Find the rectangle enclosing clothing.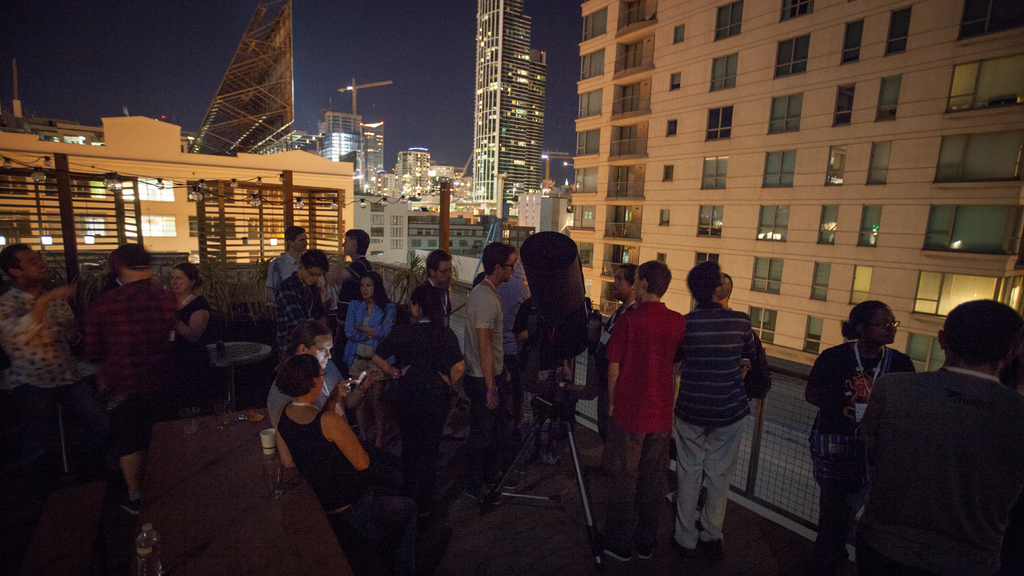
x1=269 y1=364 x2=347 y2=434.
